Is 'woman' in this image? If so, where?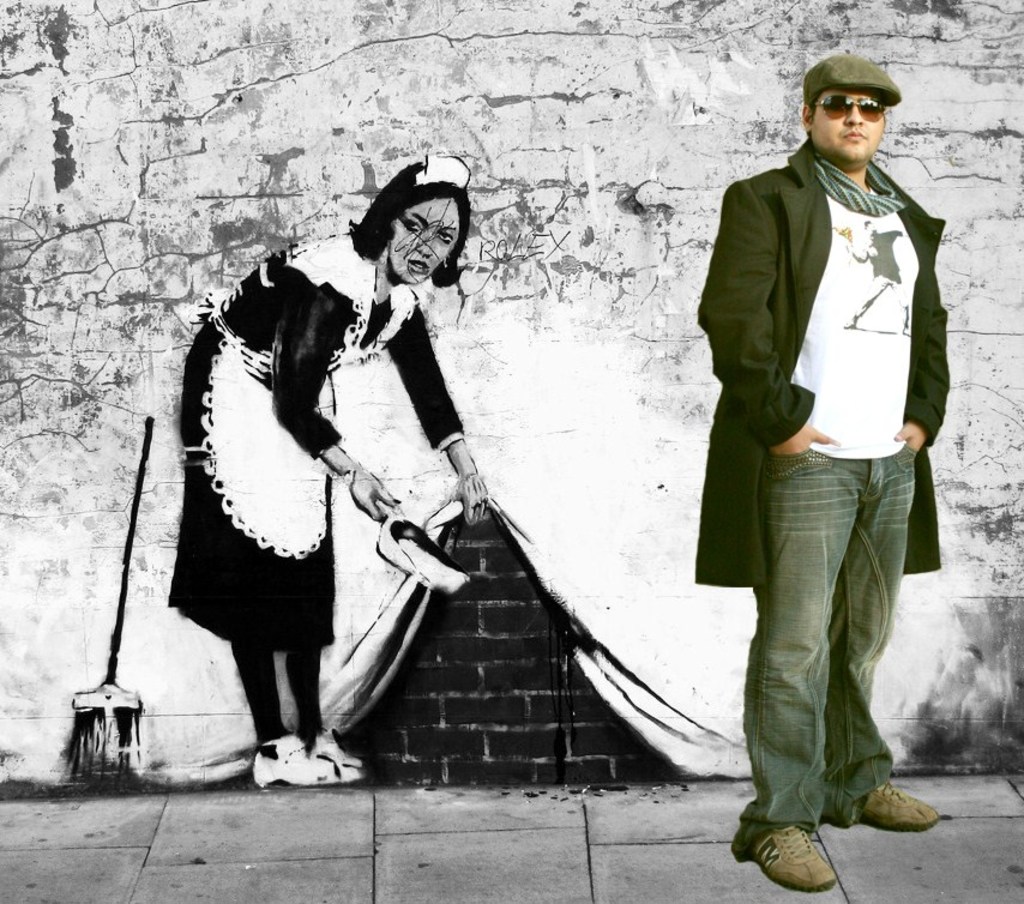
Yes, at locate(144, 161, 492, 737).
